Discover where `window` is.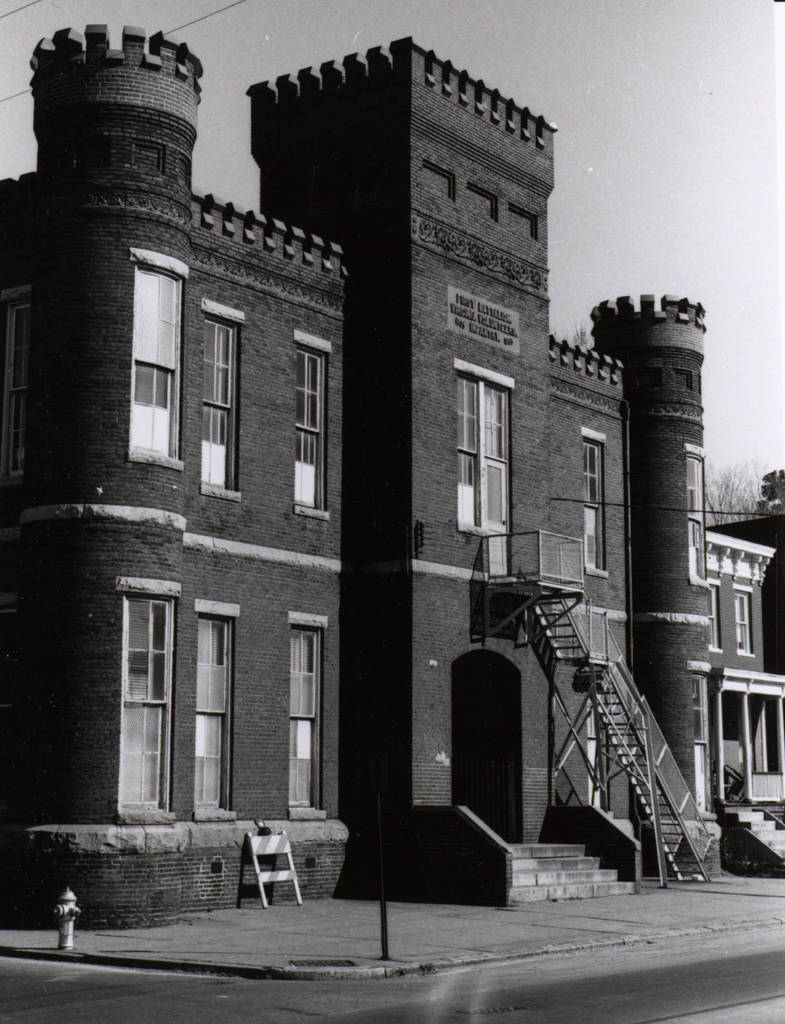
Discovered at bbox(286, 627, 320, 809).
